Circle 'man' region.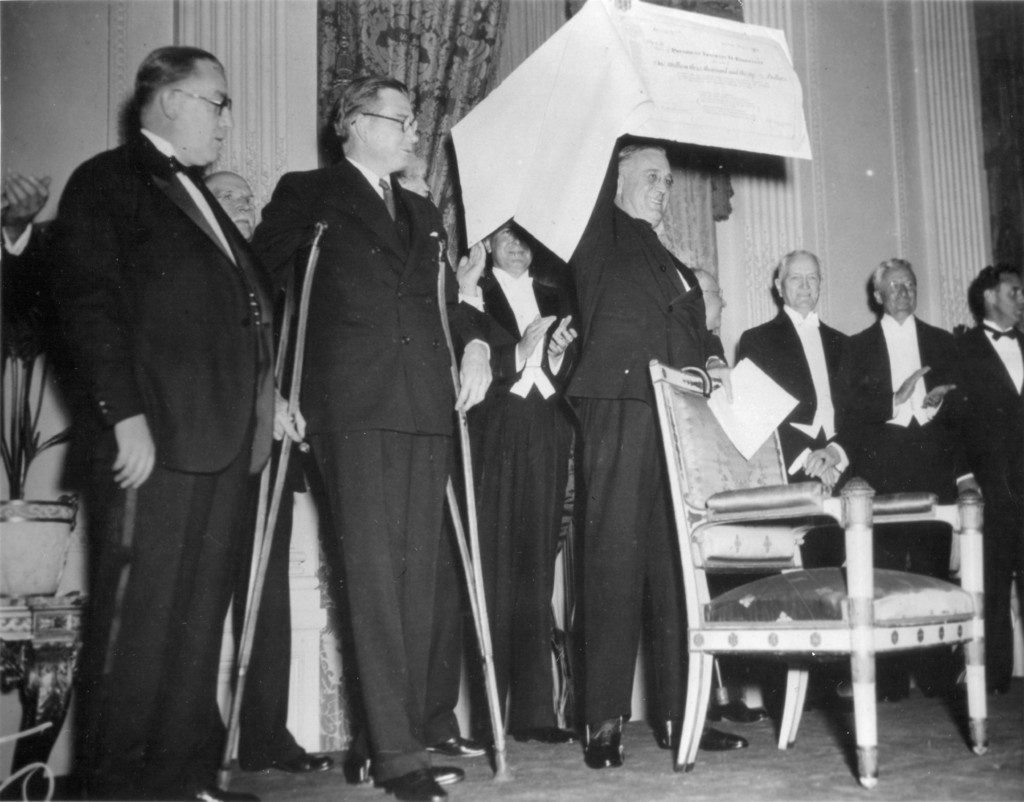
Region: pyautogui.locateOnScreen(30, 23, 292, 781).
